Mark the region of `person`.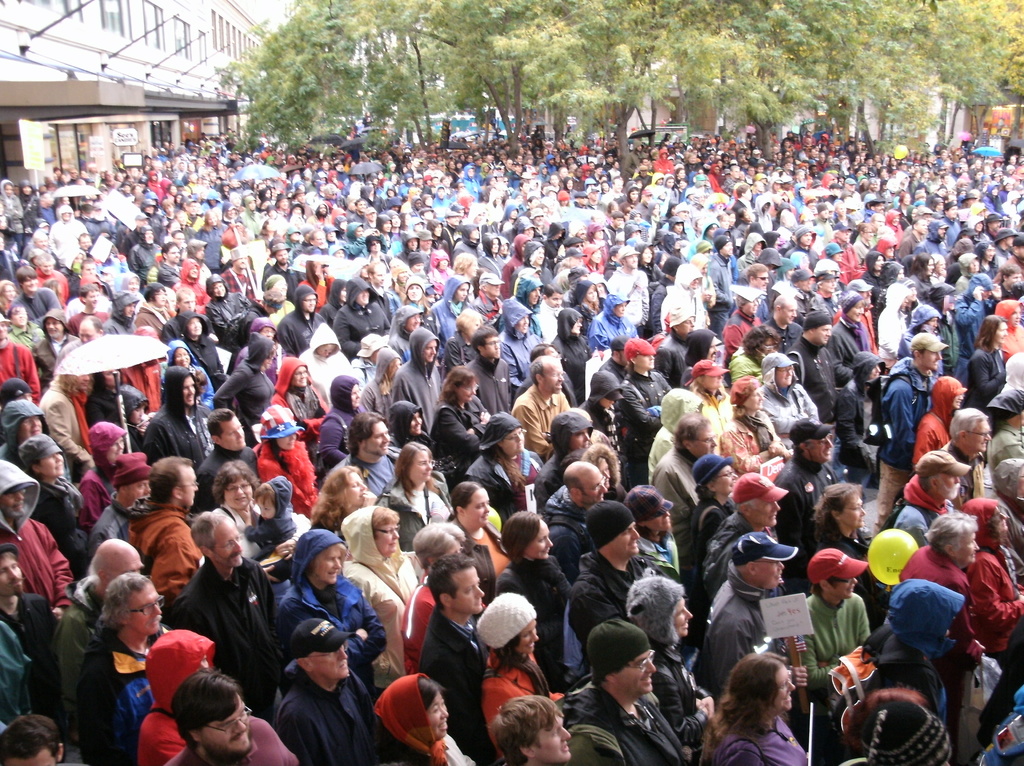
Region: crop(0, 372, 46, 409).
